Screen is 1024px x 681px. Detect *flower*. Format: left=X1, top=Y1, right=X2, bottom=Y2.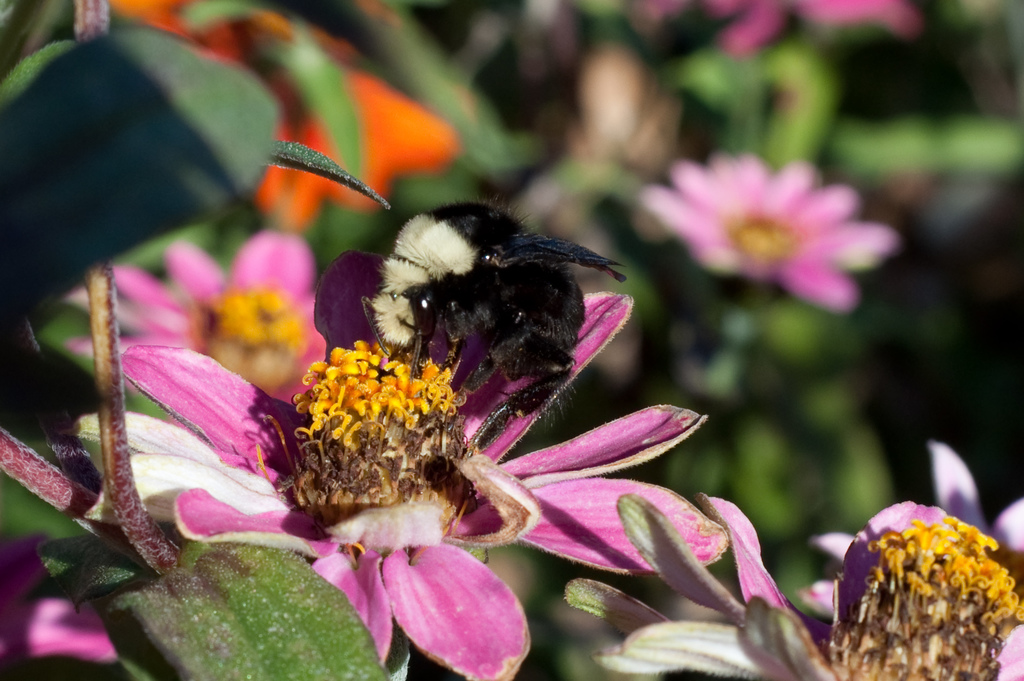
left=566, top=490, right=1023, bottom=680.
